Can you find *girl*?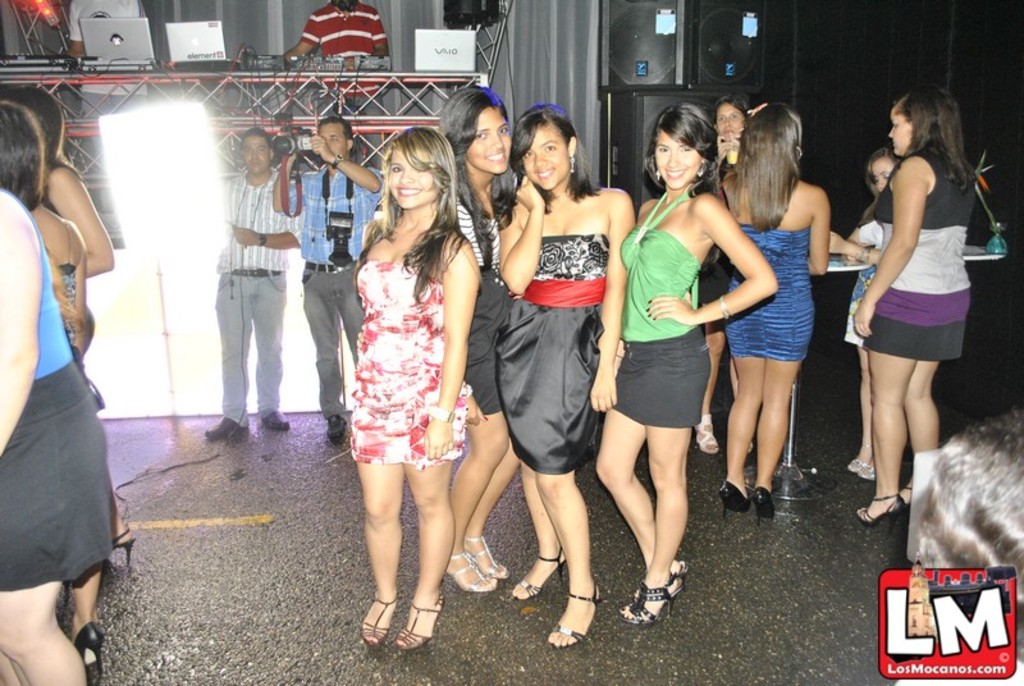
Yes, bounding box: bbox(723, 93, 824, 517).
